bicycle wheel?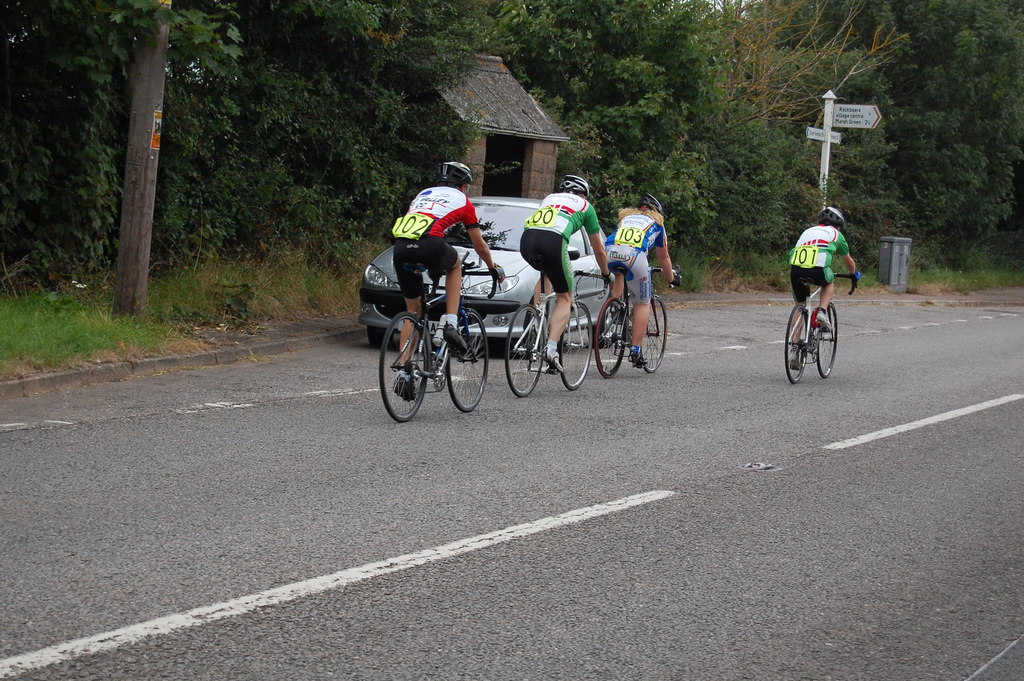
x1=812 y1=299 x2=844 y2=376
